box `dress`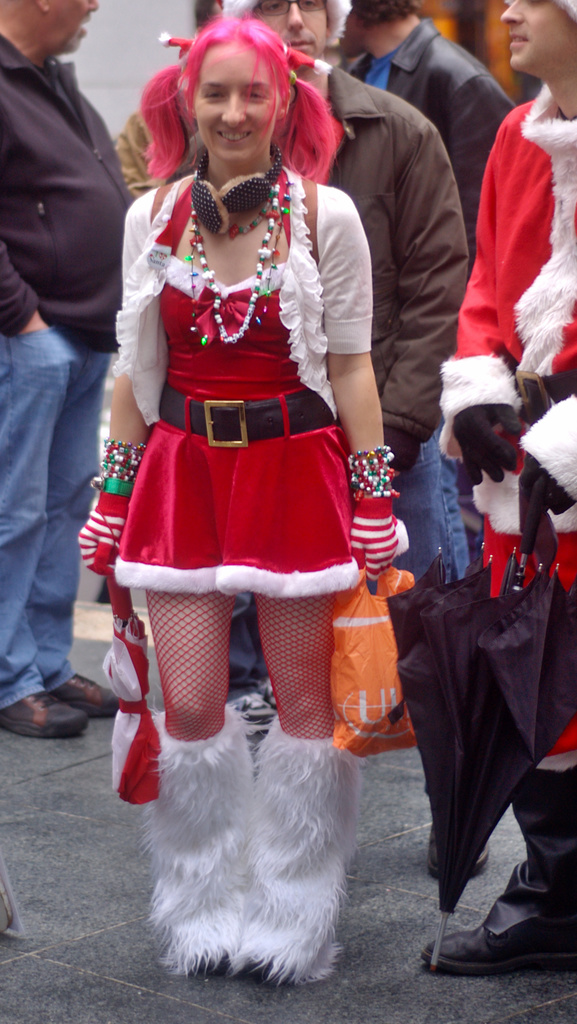
[x1=111, y1=183, x2=410, y2=598]
